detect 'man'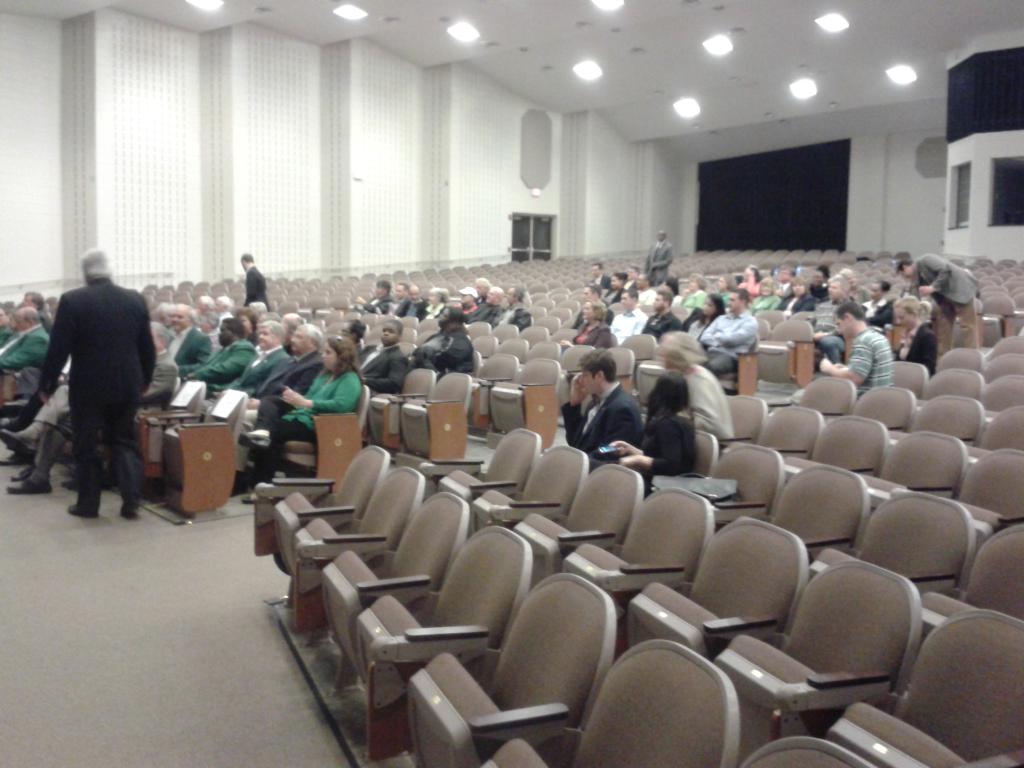
detection(473, 276, 492, 306)
